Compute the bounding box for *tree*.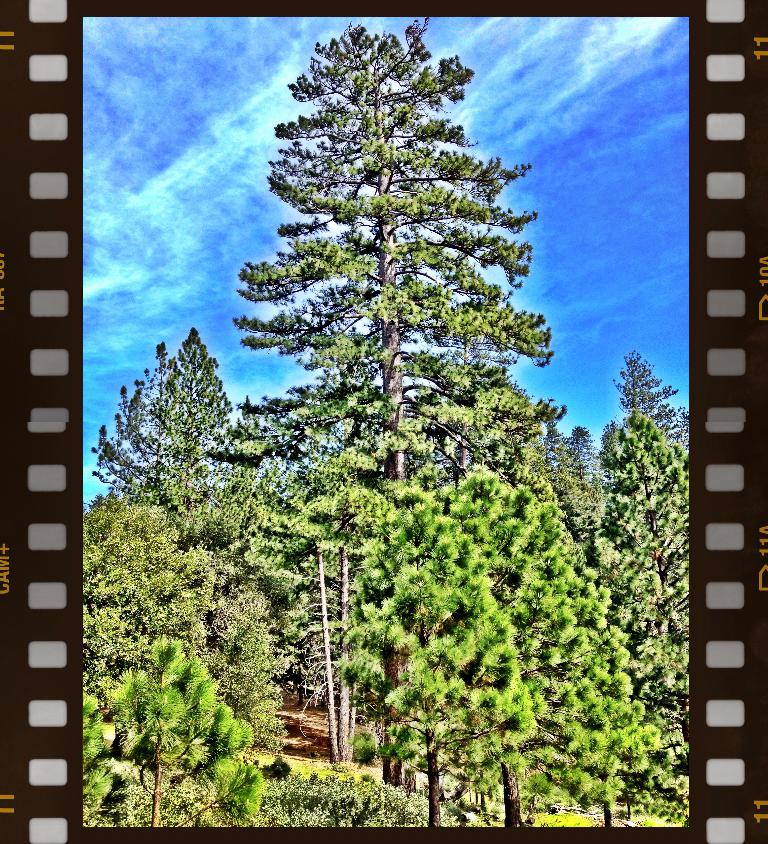
Rect(80, 690, 113, 798).
